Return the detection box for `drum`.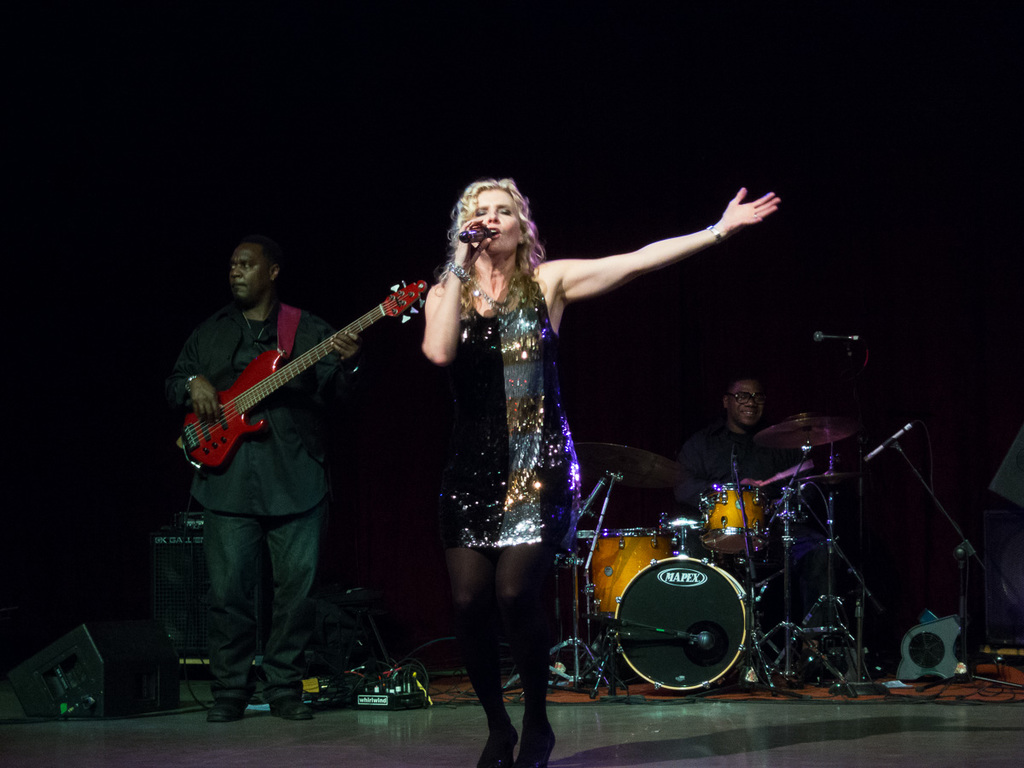
589:521:668:611.
